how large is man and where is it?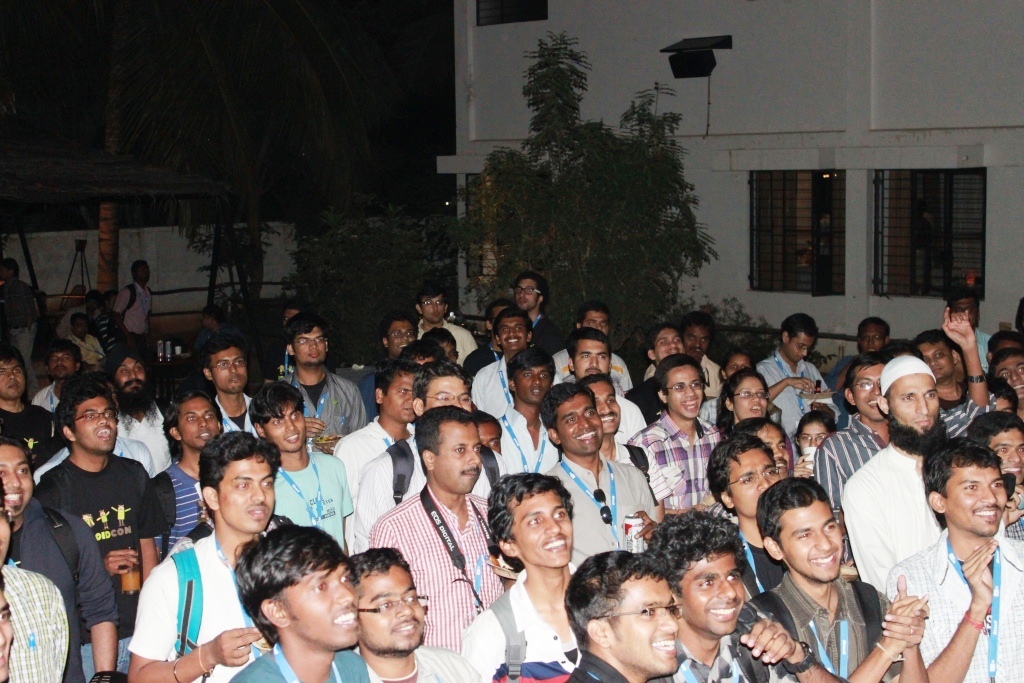
Bounding box: 374/409/499/650.
